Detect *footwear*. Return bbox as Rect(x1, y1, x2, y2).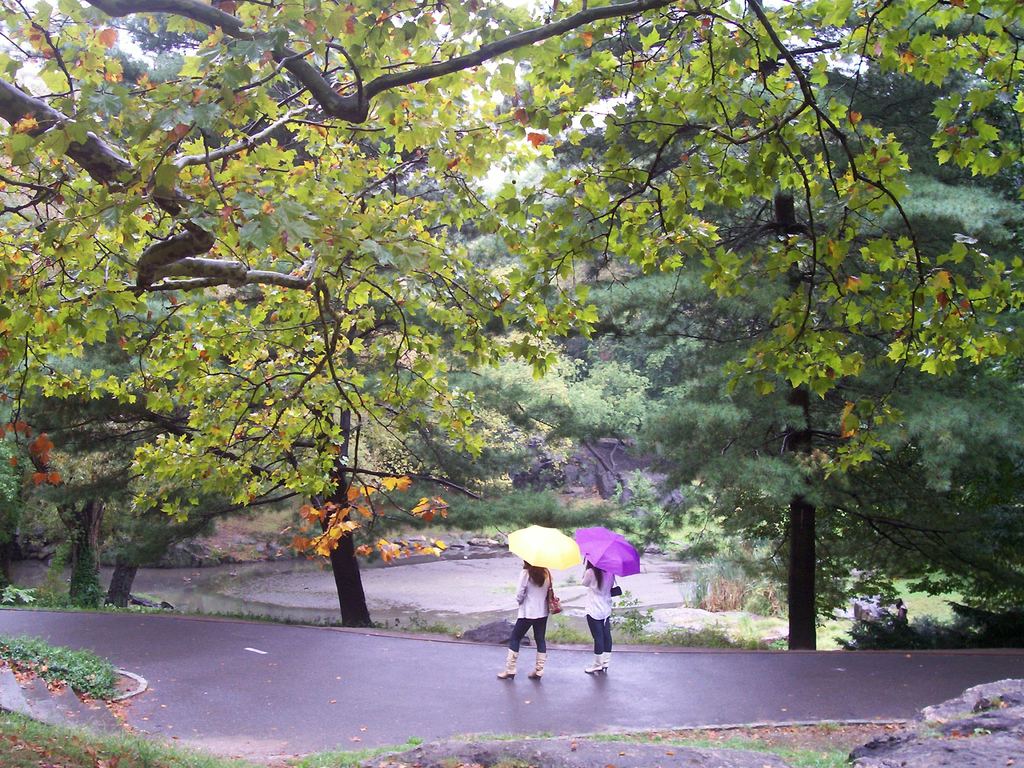
Rect(583, 653, 603, 676).
